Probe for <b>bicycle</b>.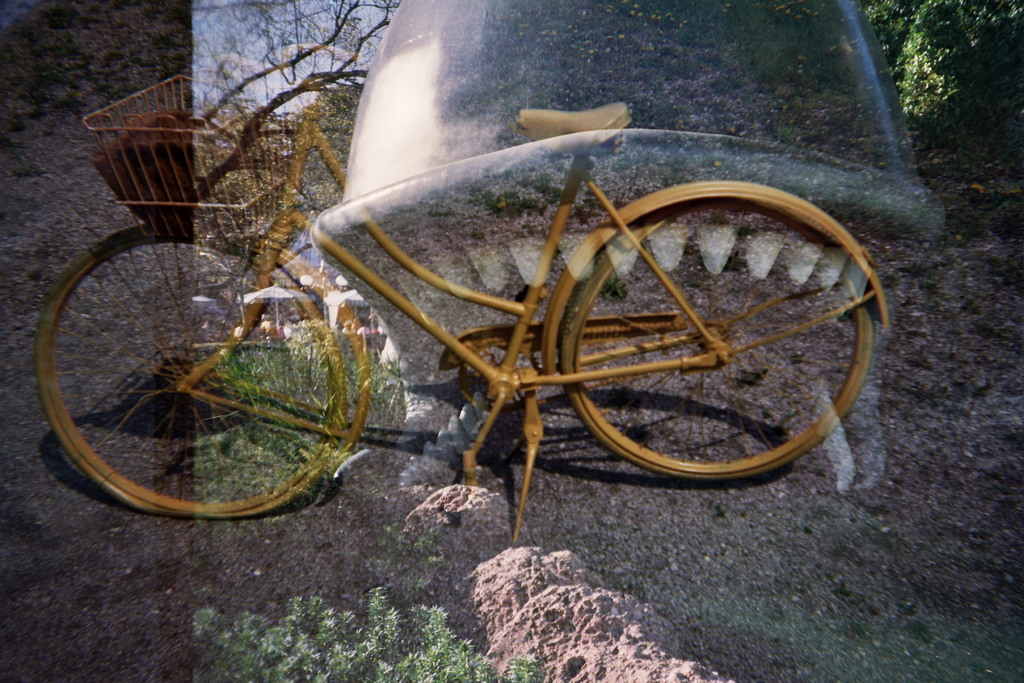
Probe result: [left=13, top=84, right=986, bottom=525].
